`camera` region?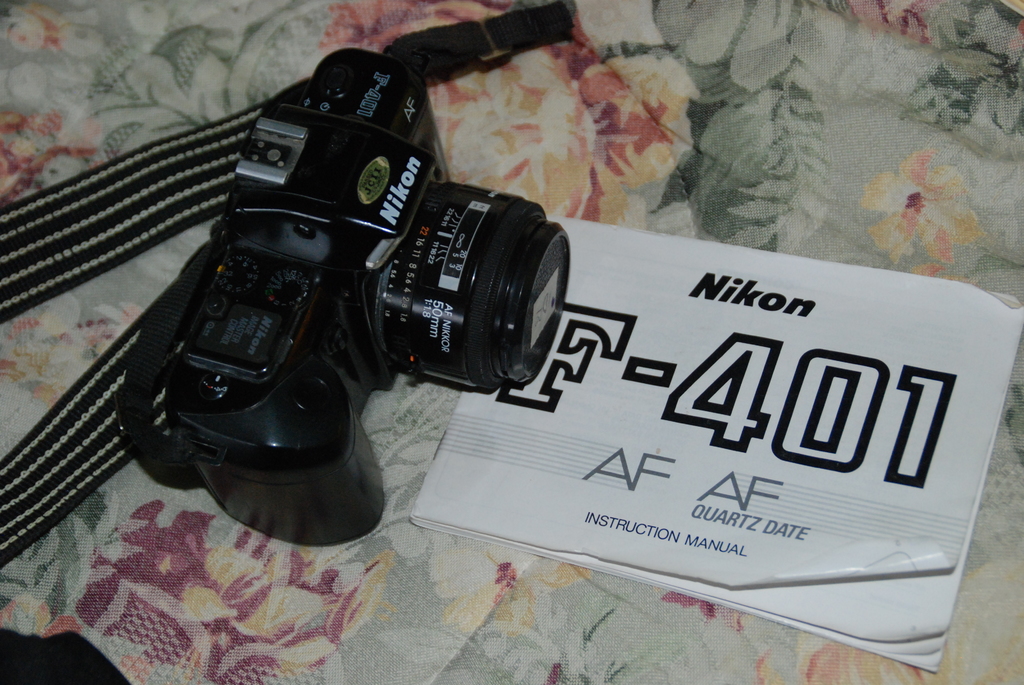
detection(98, 34, 561, 542)
